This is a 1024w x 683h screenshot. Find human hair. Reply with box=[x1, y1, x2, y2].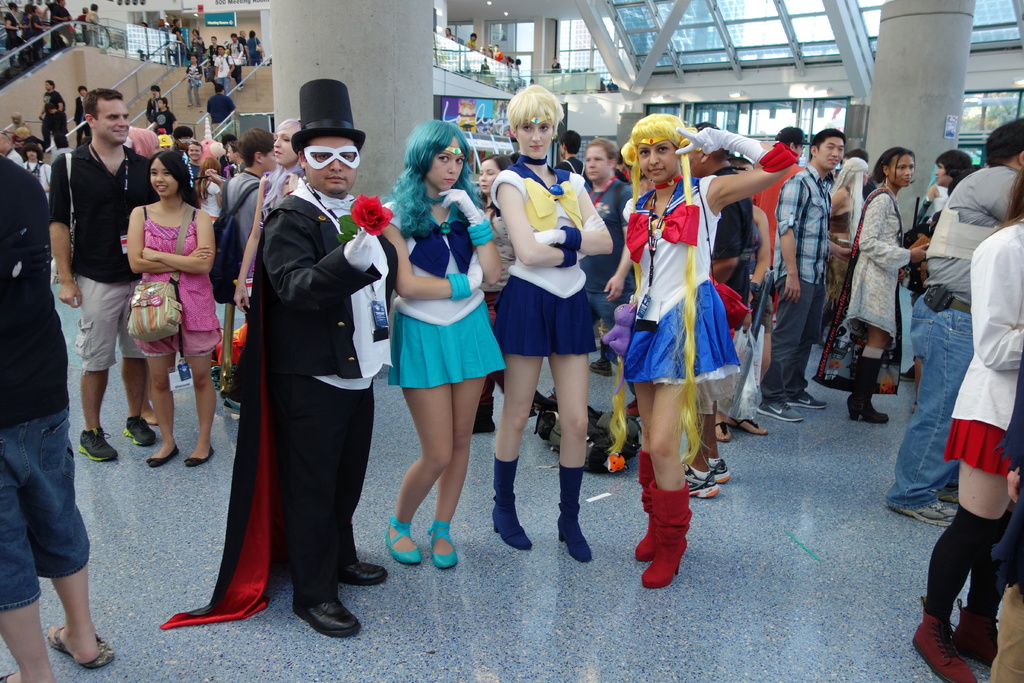
box=[557, 129, 581, 154].
